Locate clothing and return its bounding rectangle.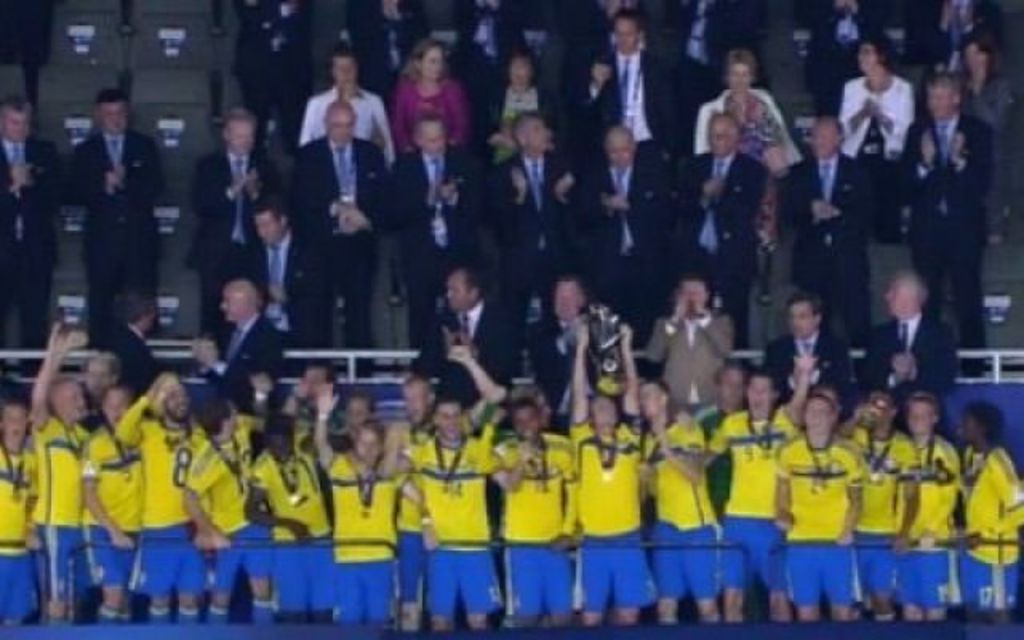
904, 0, 994, 85.
